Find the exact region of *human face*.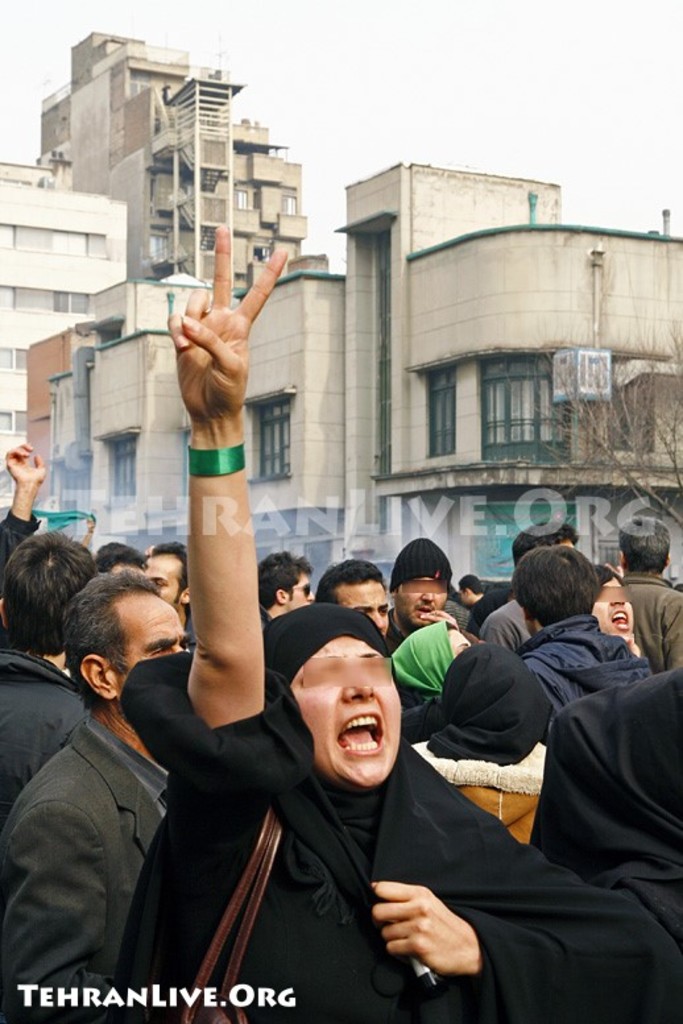
Exact region: Rect(146, 555, 189, 608).
